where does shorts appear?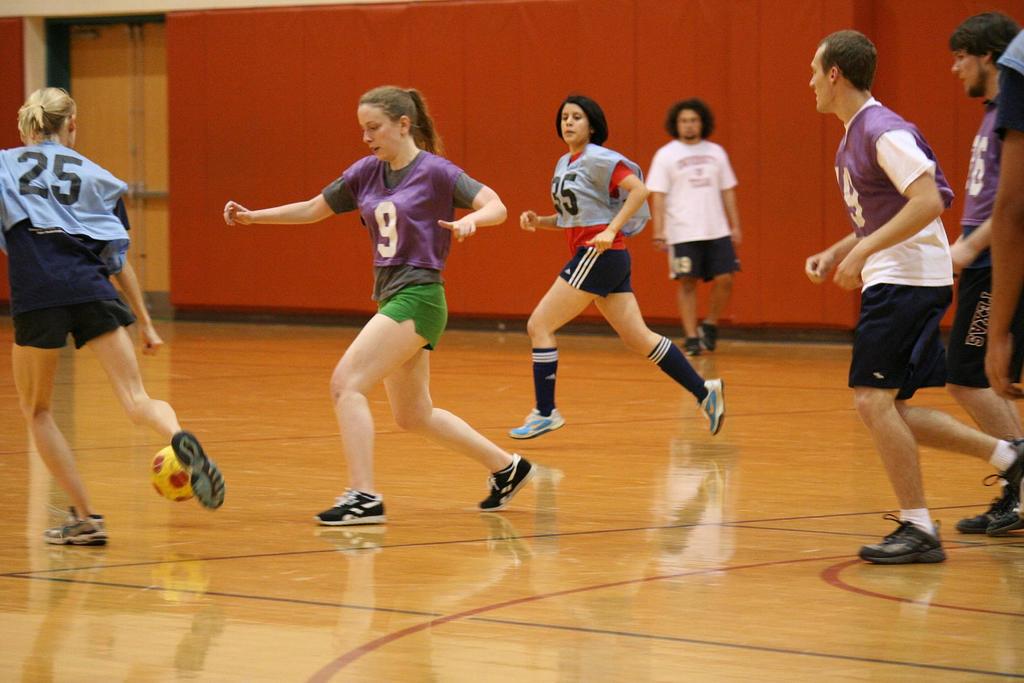
Appears at {"x1": 14, "y1": 294, "x2": 132, "y2": 348}.
